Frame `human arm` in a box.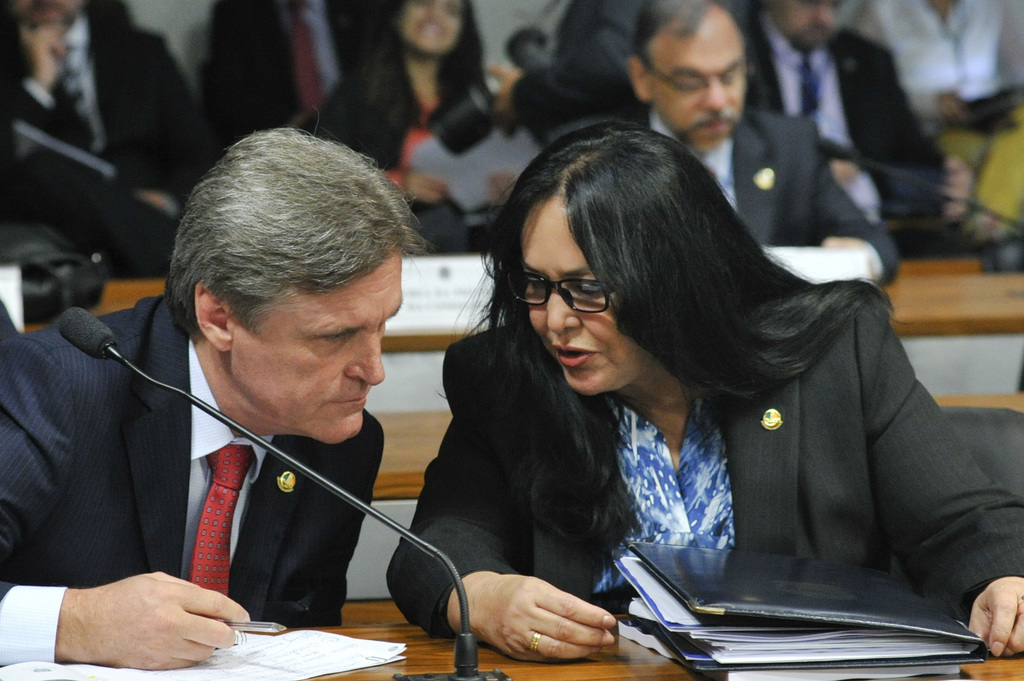
box(0, 333, 250, 664).
